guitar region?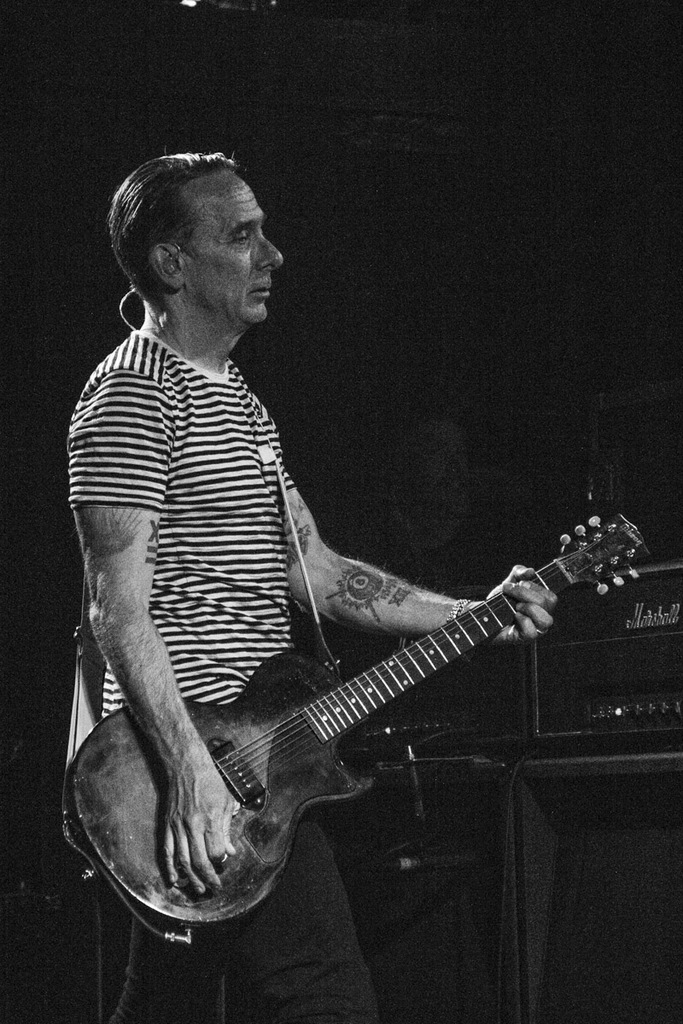
Rect(66, 510, 653, 935)
